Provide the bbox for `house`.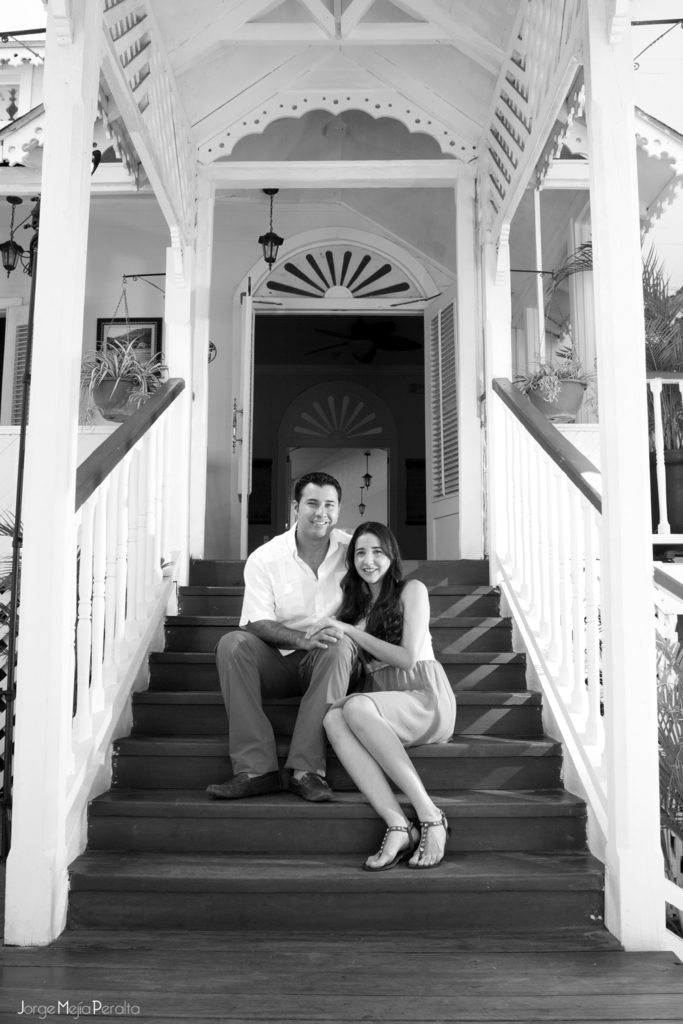
left=0, top=3, right=682, bottom=1023.
